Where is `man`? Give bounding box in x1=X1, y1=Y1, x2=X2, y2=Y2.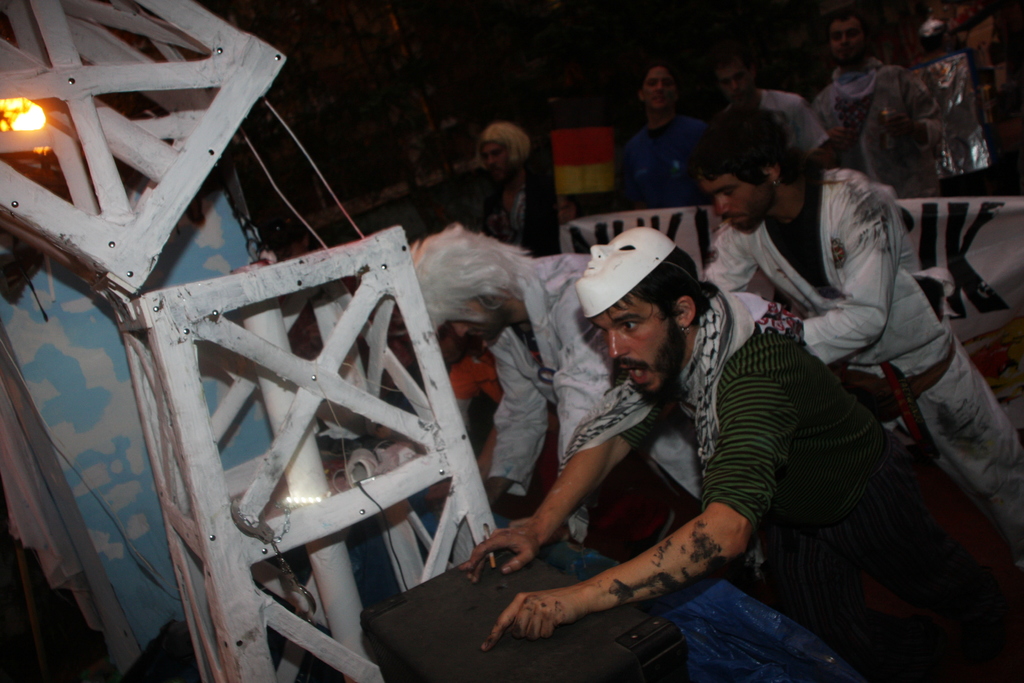
x1=799, y1=3, x2=937, y2=195.
